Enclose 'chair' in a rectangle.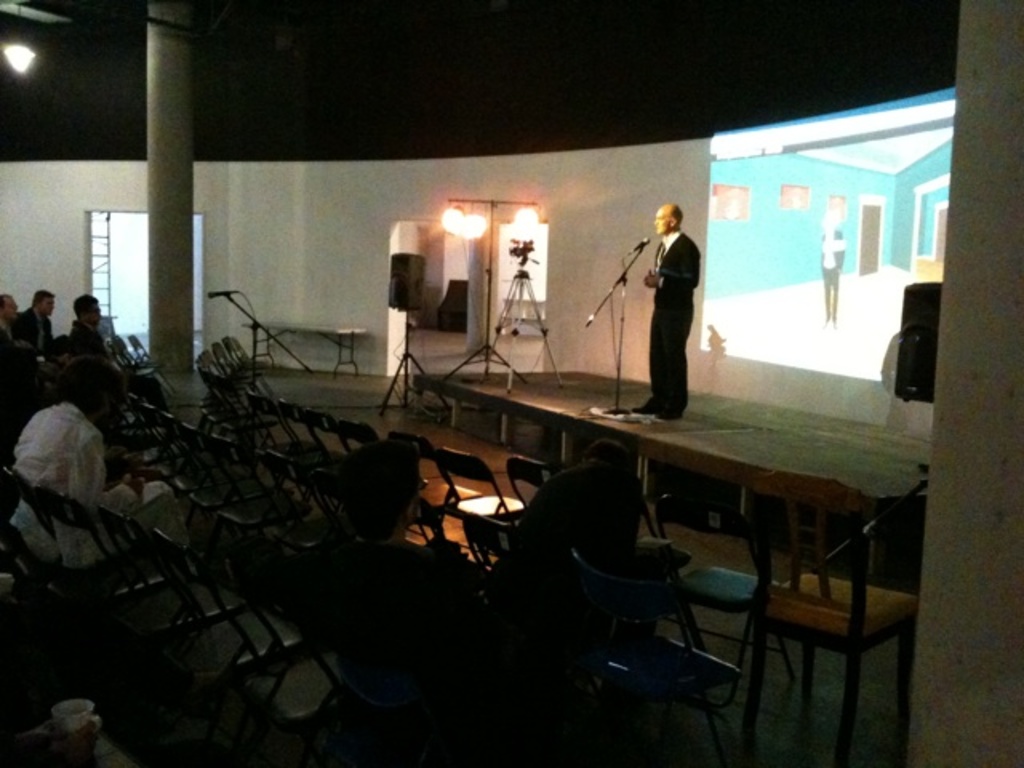
bbox(278, 397, 328, 509).
